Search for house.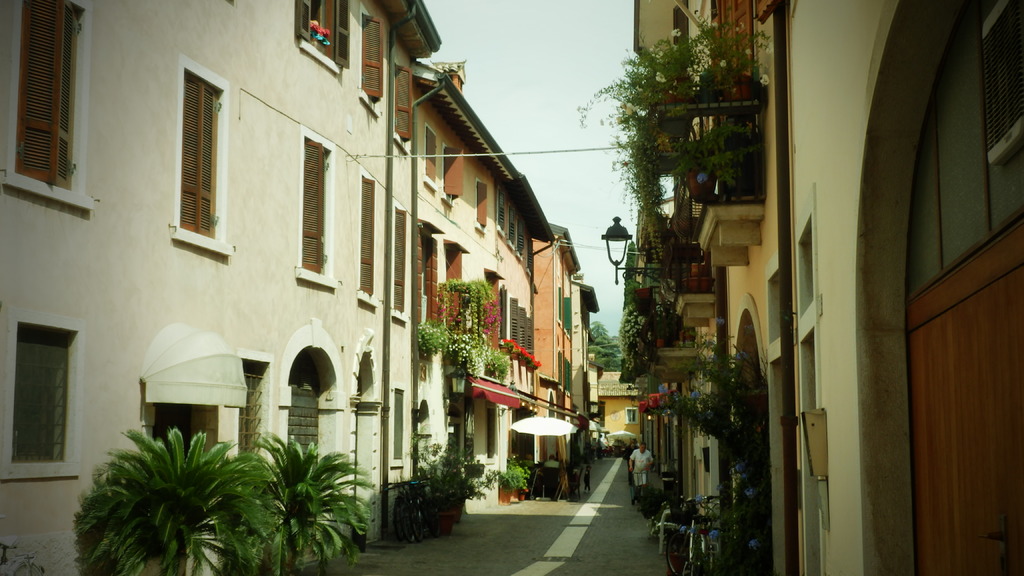
Found at (426, 70, 602, 513).
